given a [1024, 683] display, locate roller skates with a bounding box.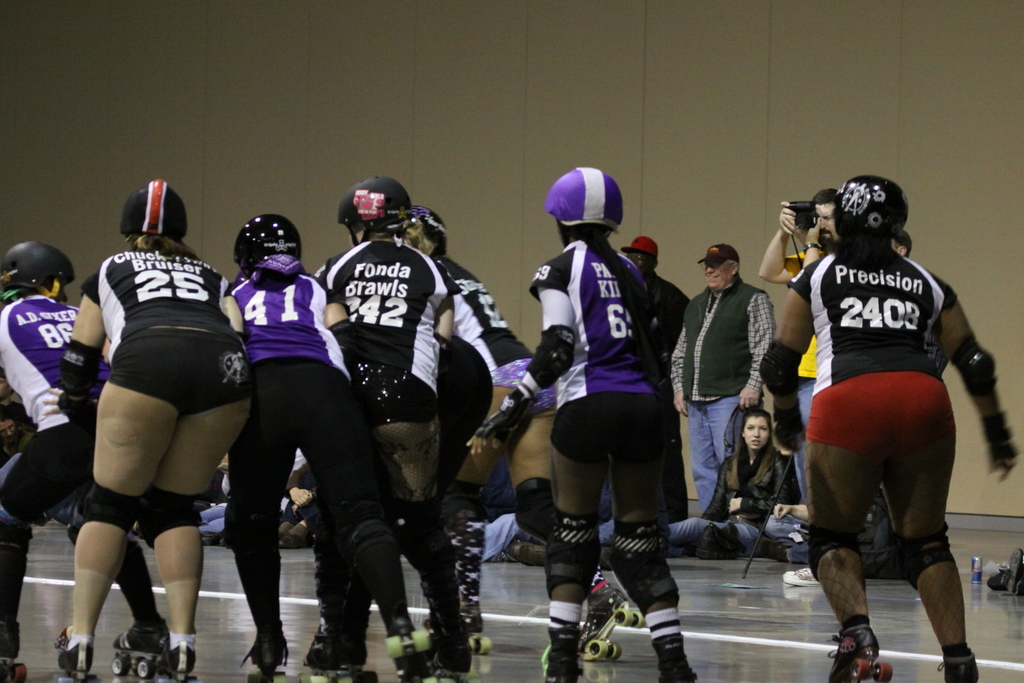
Located: rect(346, 645, 377, 682).
